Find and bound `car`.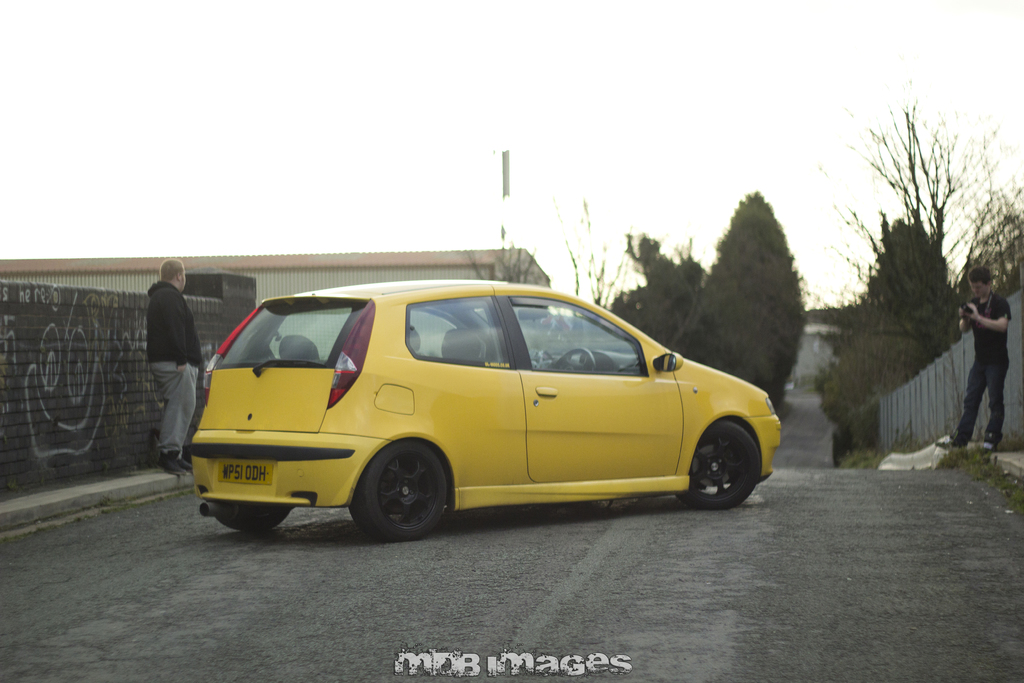
Bound: x1=179, y1=279, x2=788, y2=547.
